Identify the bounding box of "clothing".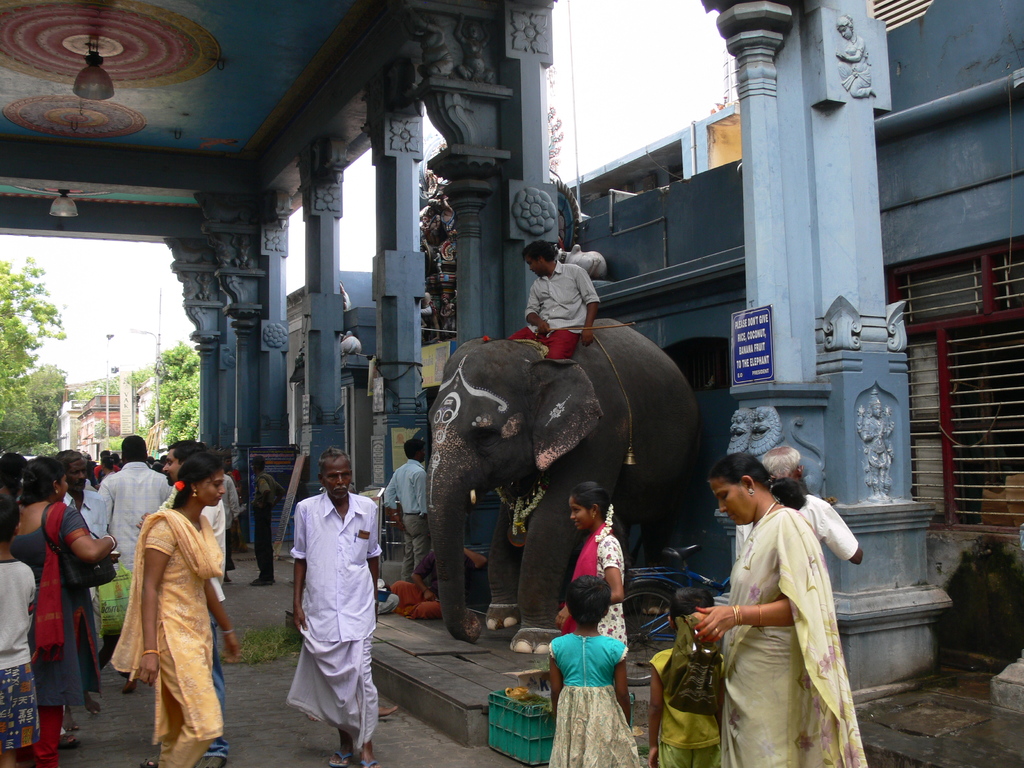
crop(113, 506, 223, 767).
